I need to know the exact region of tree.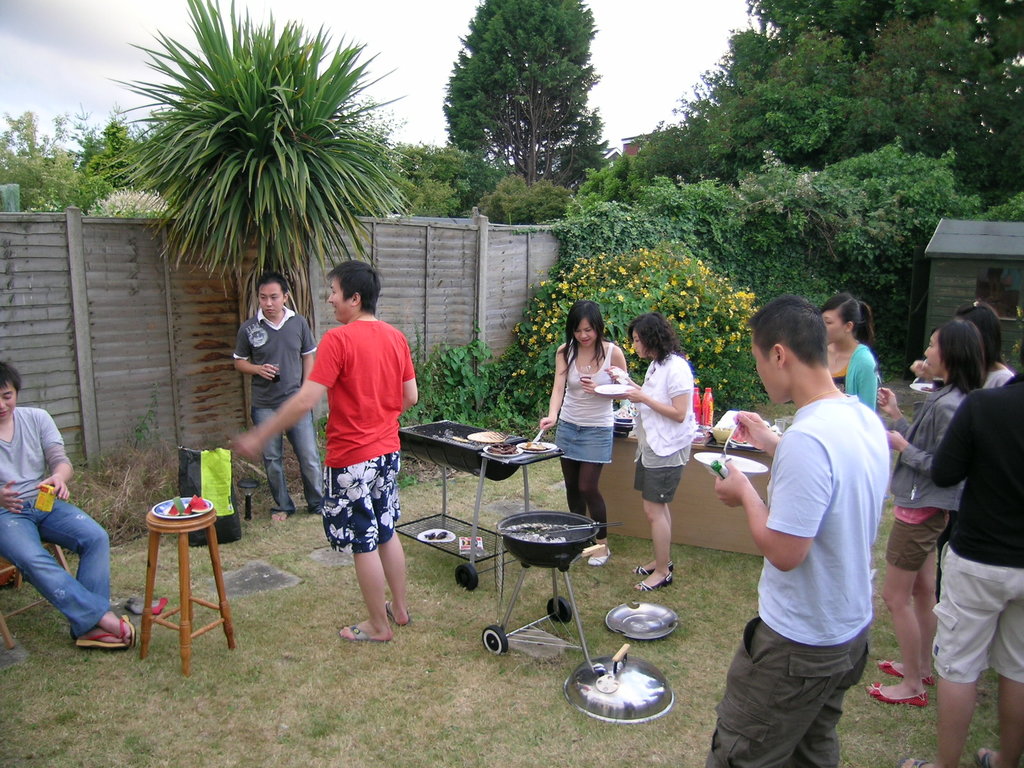
Region: bbox(0, 109, 114, 219).
